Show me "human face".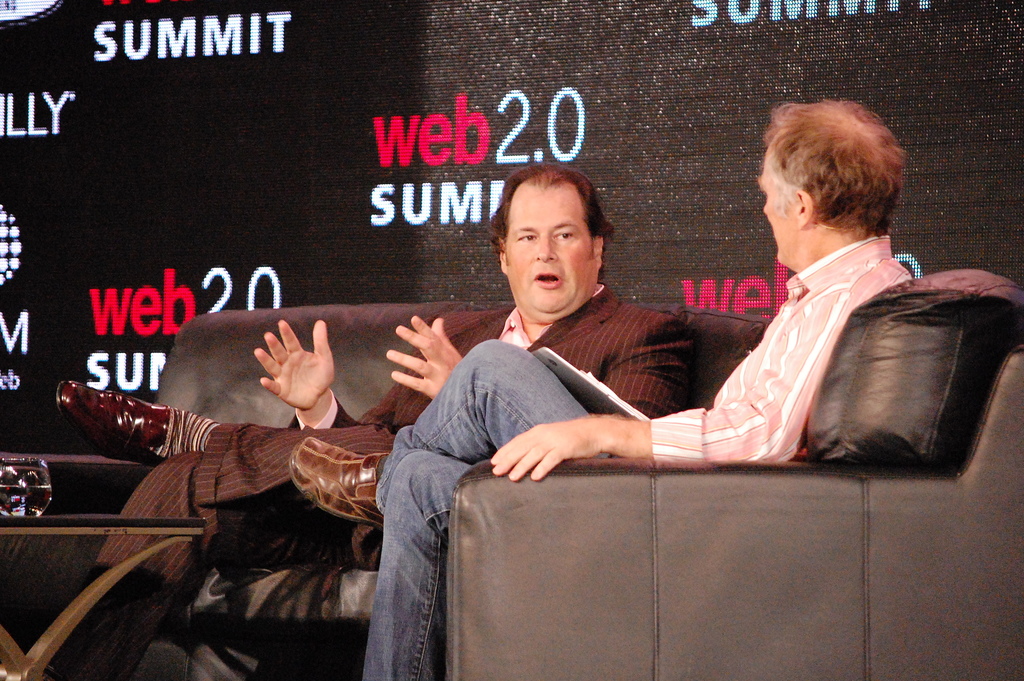
"human face" is here: 755 151 803 262.
